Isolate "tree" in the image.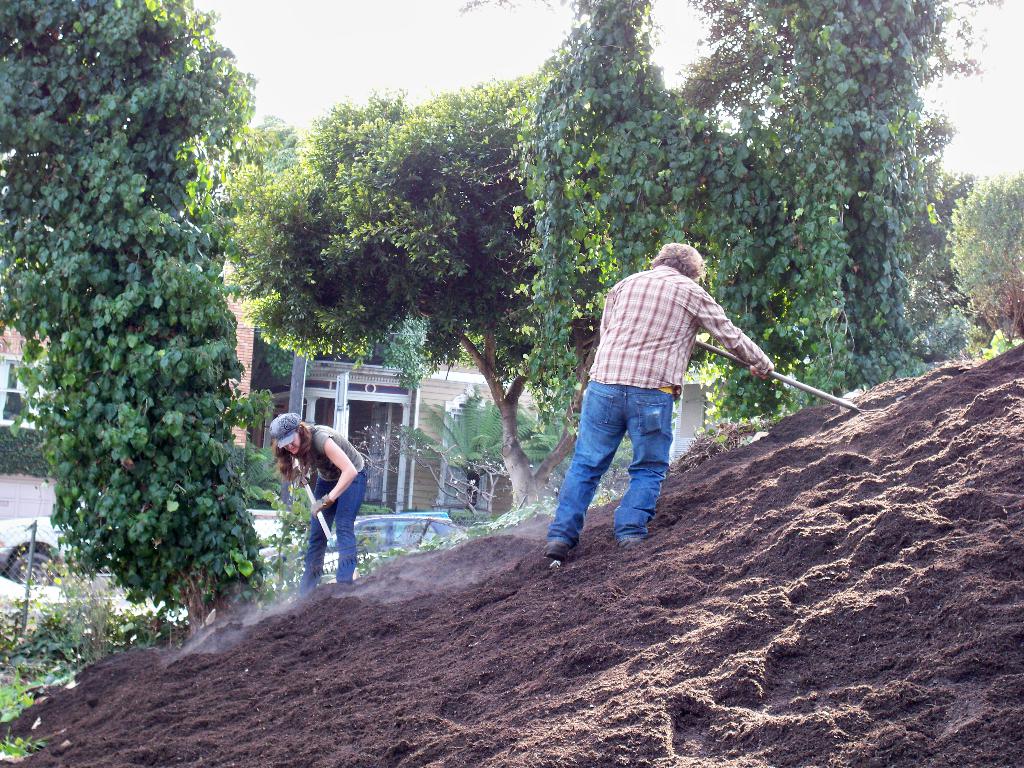
Isolated region: [219, 68, 534, 516].
